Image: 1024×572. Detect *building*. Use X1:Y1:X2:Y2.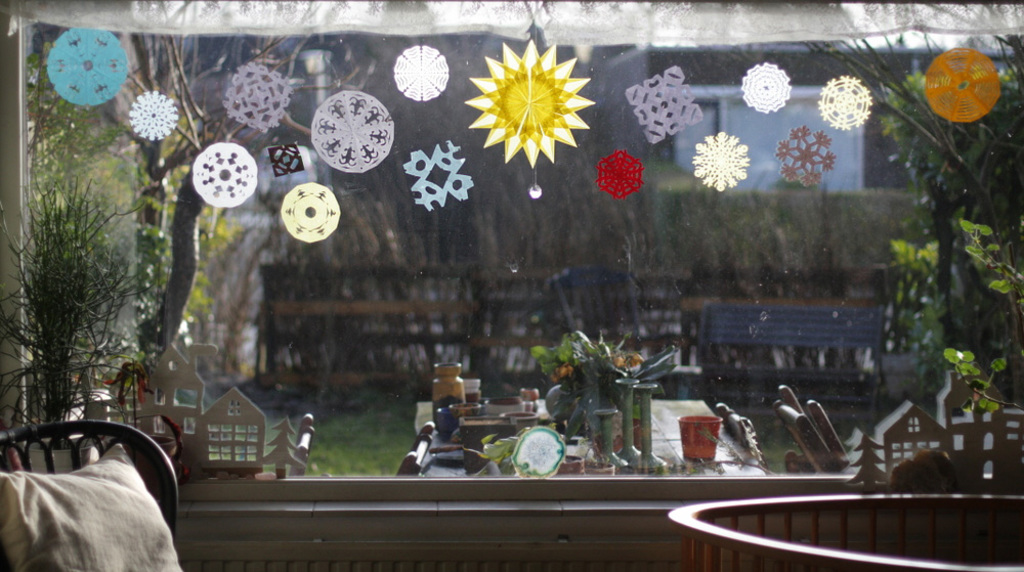
0:0:1023:411.
